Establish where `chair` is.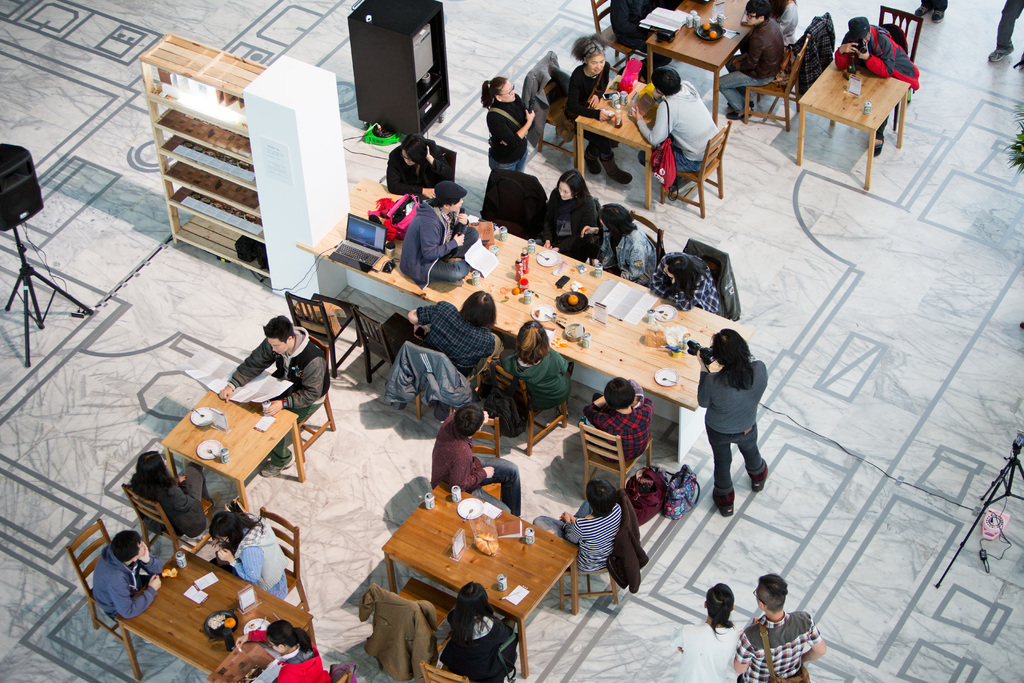
Established at select_region(416, 657, 470, 682).
